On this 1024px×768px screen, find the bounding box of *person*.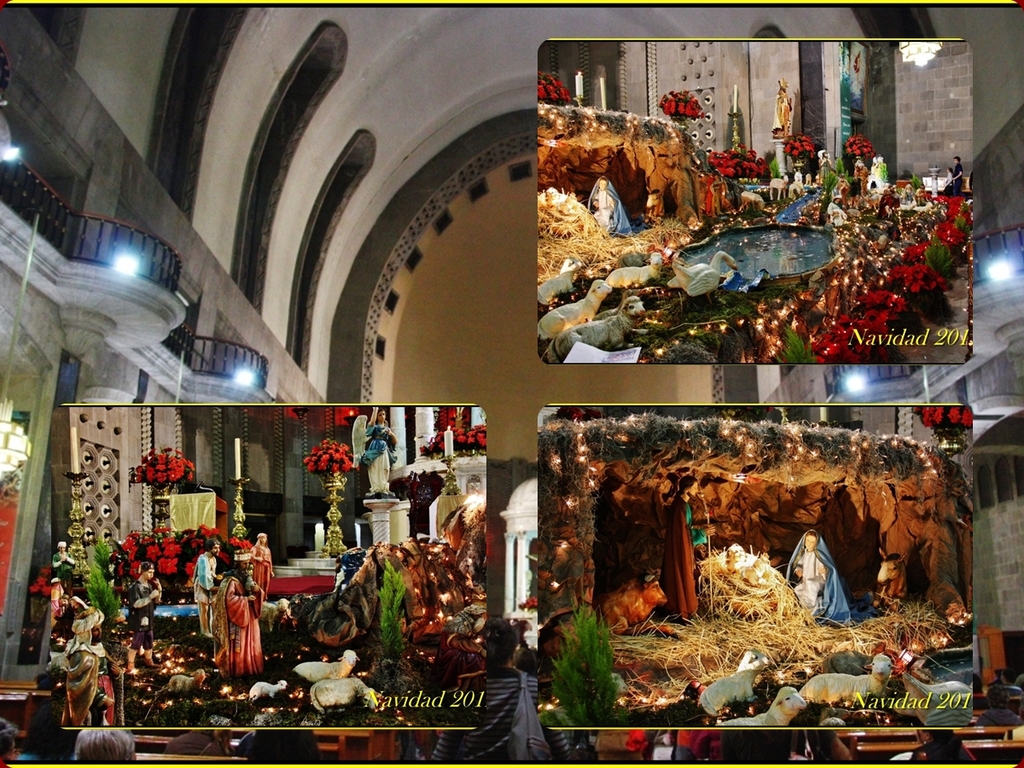
Bounding box: box=[213, 570, 252, 684].
